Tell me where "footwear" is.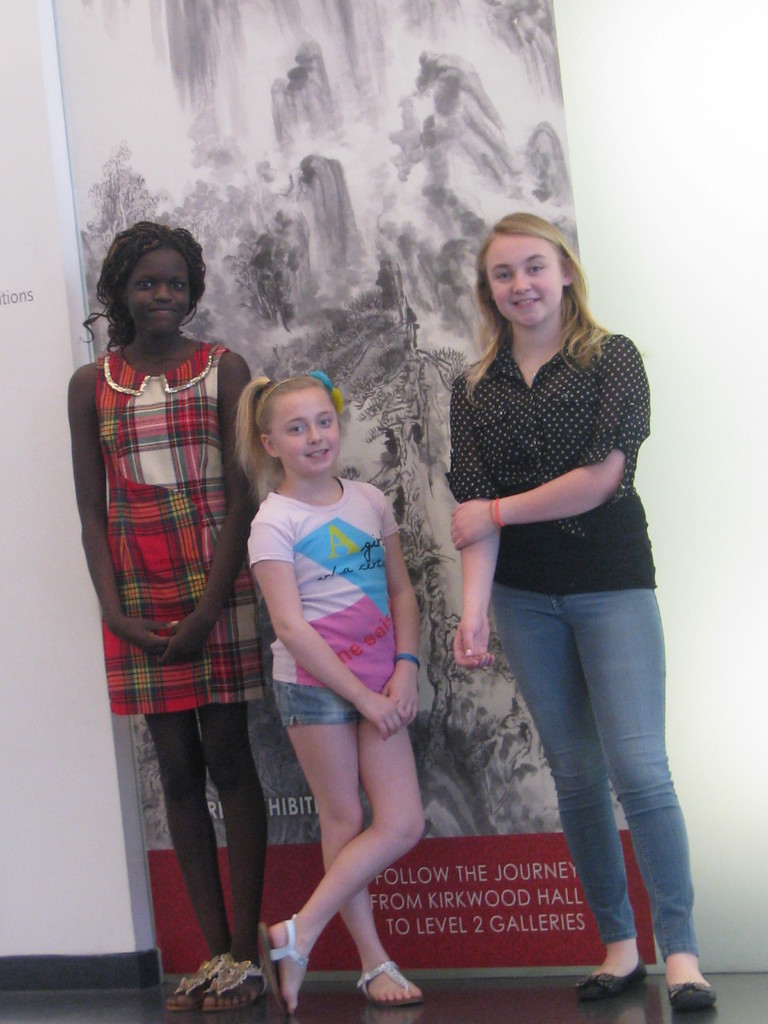
"footwear" is at [left=260, top=918, right=314, bottom=1023].
